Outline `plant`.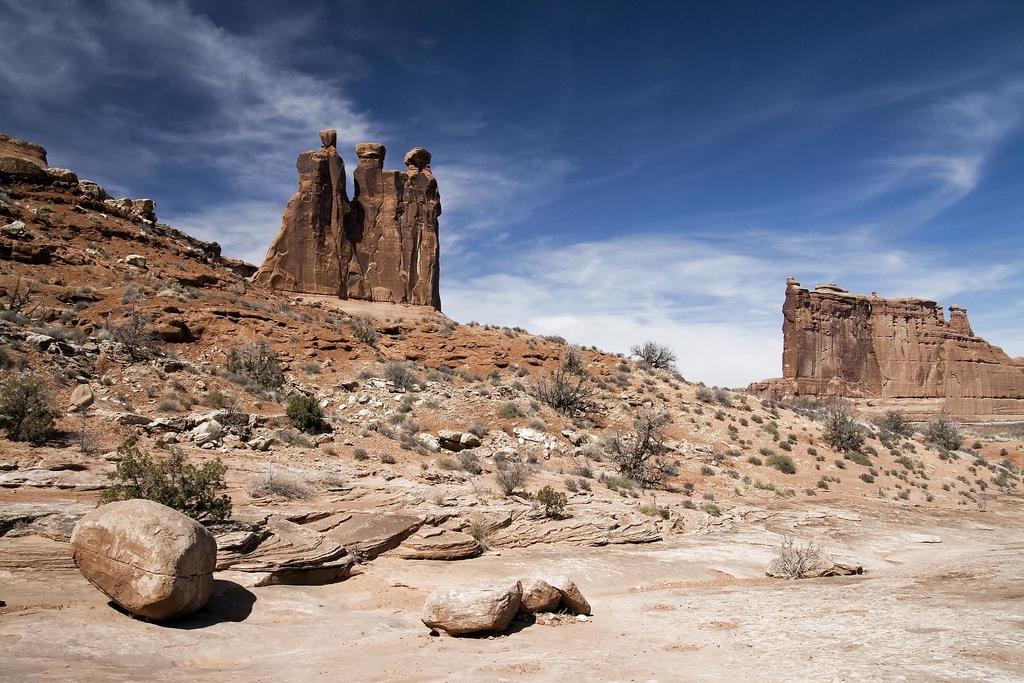
Outline: 536/484/567/517.
